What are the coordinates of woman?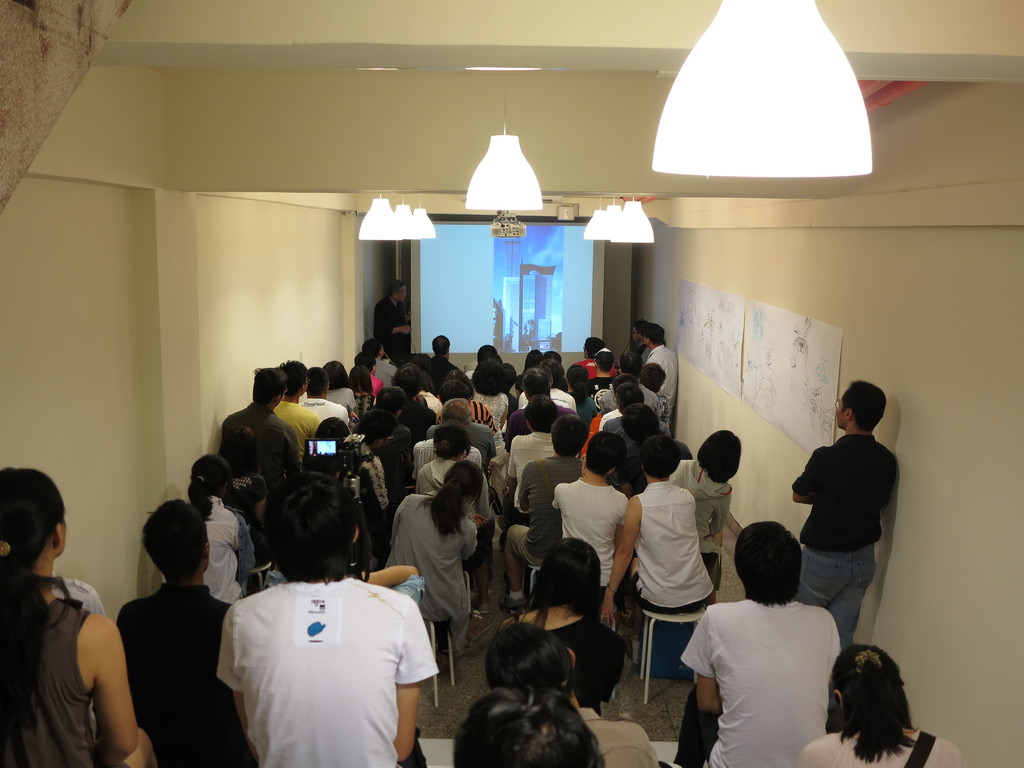
0 468 156 767.
